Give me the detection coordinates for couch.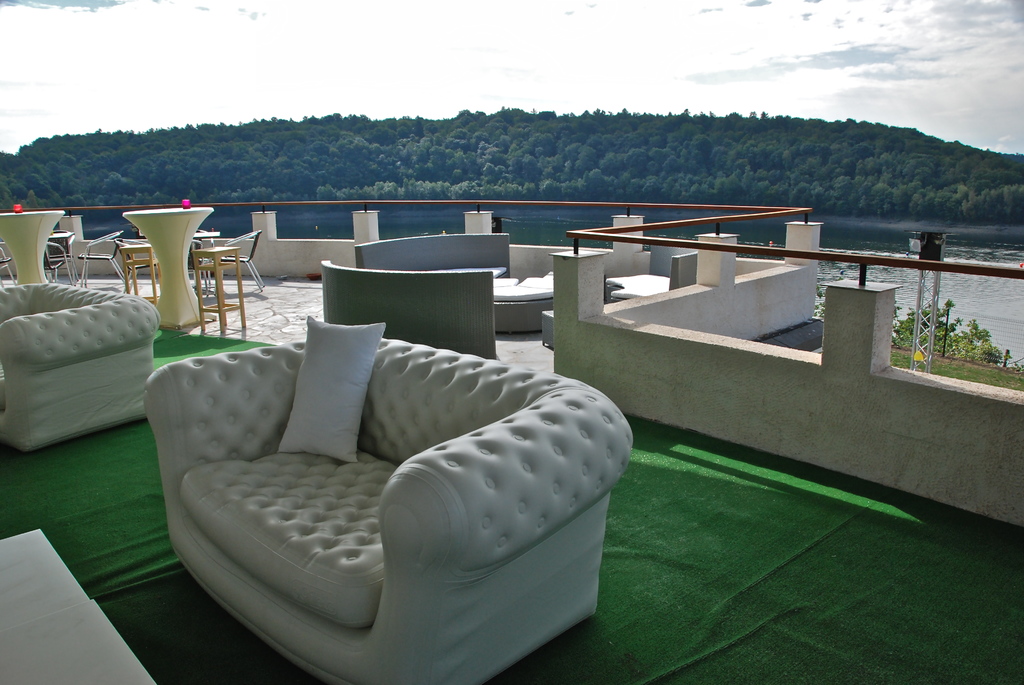
select_region(0, 285, 165, 455).
